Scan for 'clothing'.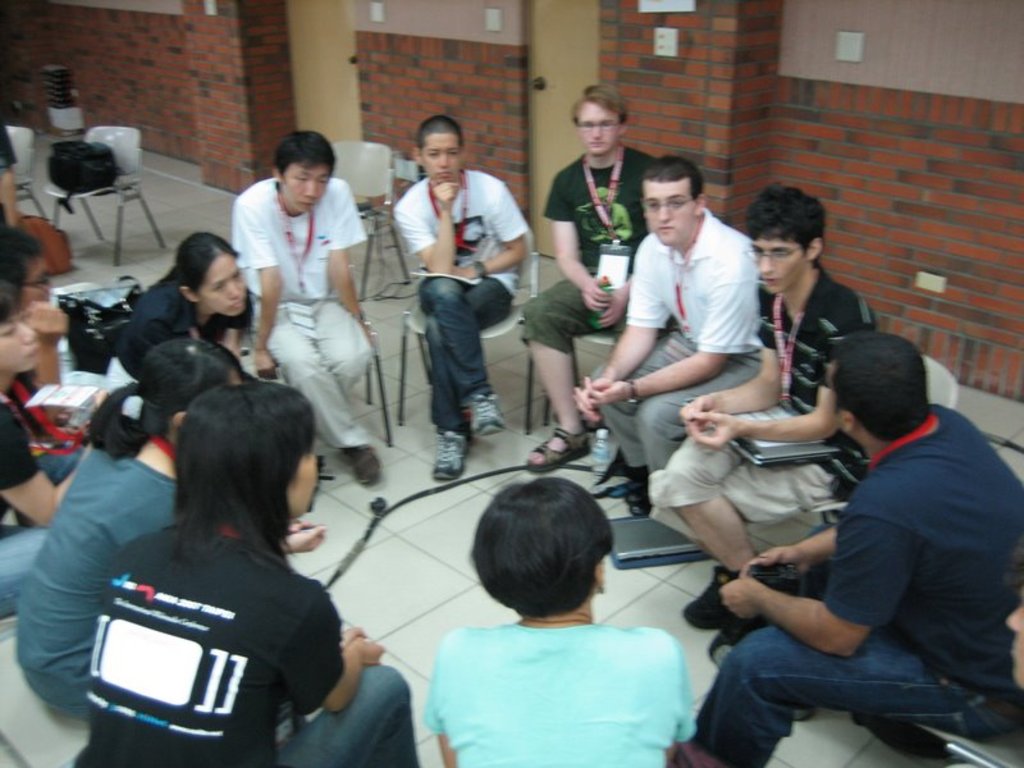
Scan result: x1=417 y1=596 x2=699 y2=760.
